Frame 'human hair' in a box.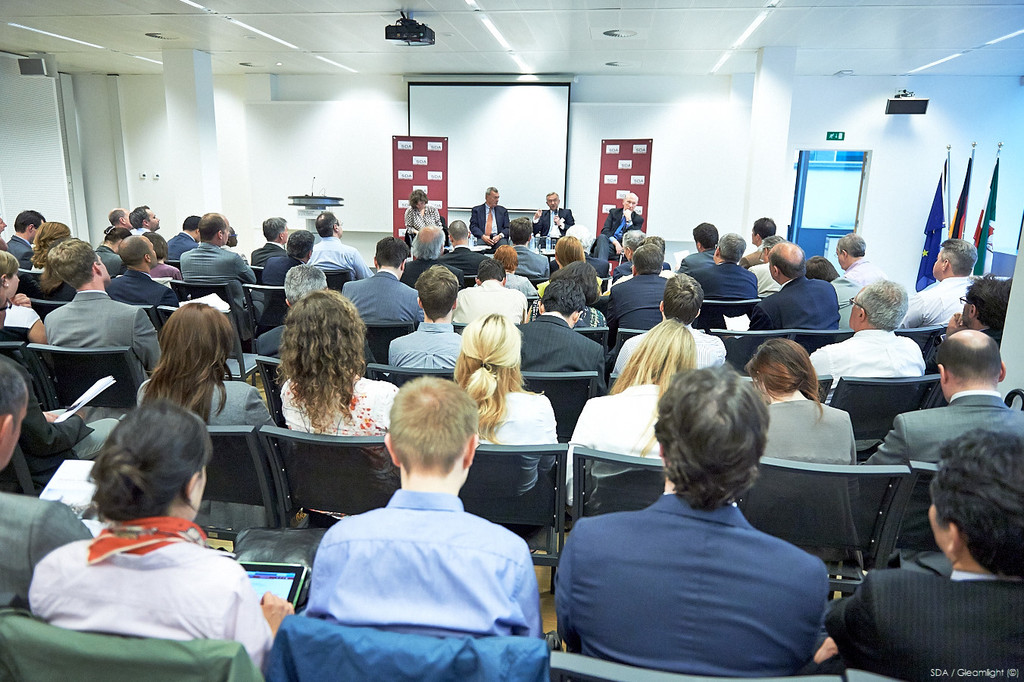
[551, 258, 600, 301].
